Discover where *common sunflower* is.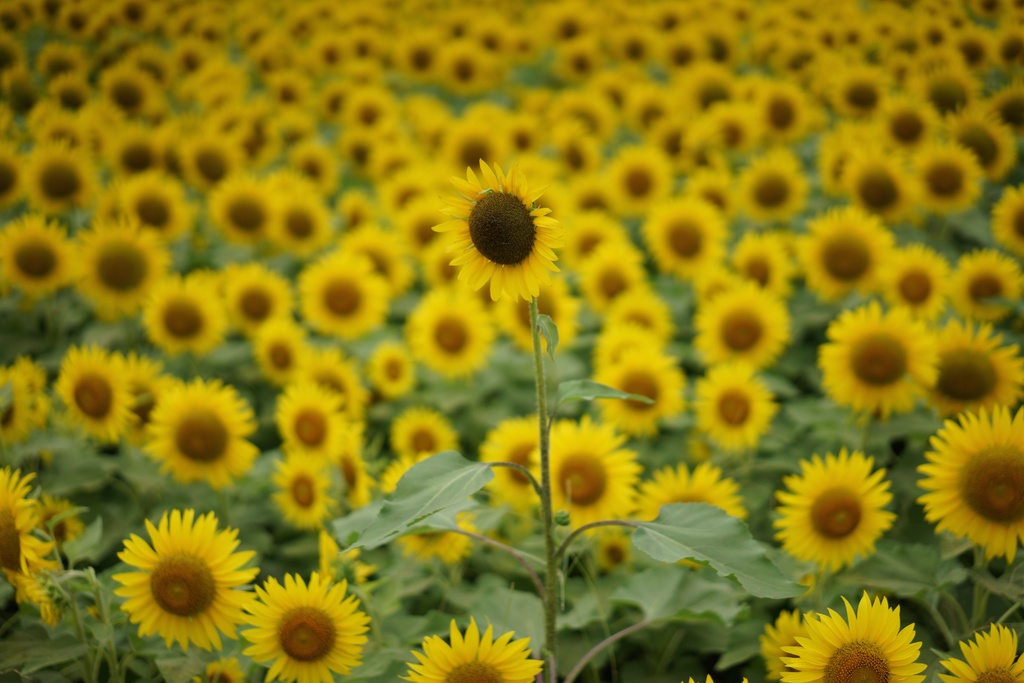
Discovered at rect(844, 163, 905, 218).
